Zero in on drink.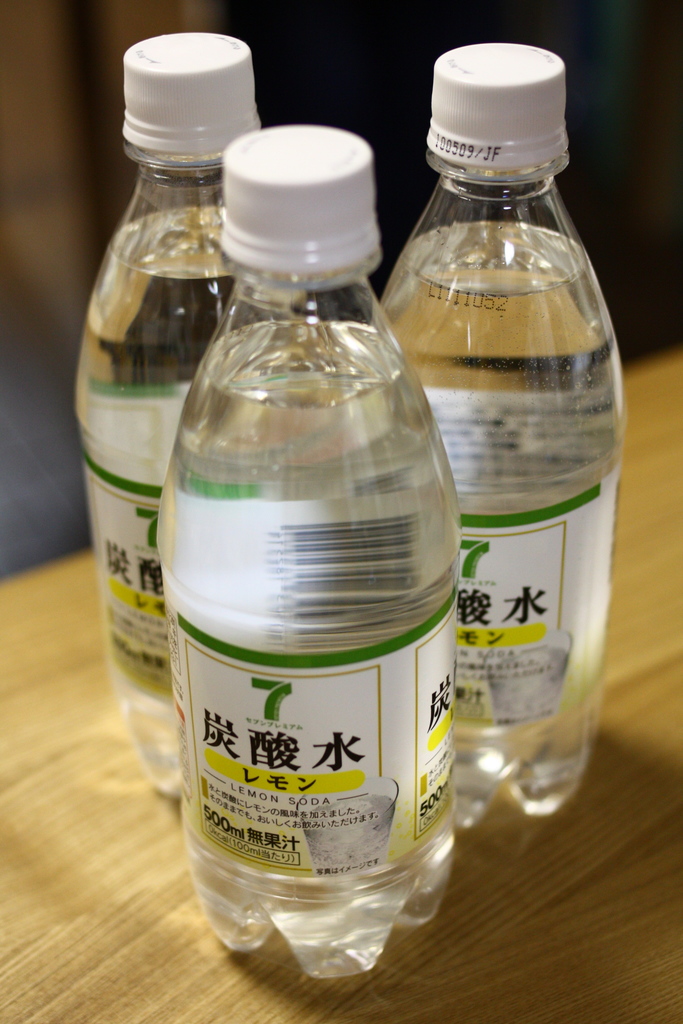
Zeroed in: BBox(164, 127, 470, 964).
